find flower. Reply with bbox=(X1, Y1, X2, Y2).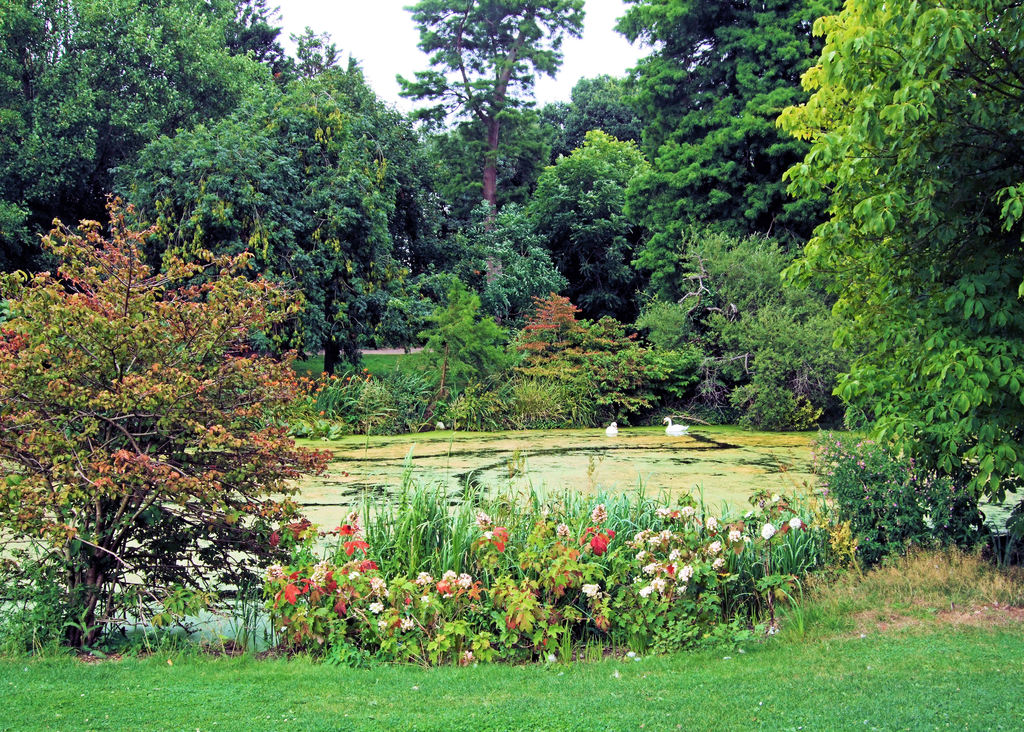
bbox=(266, 563, 287, 582).
